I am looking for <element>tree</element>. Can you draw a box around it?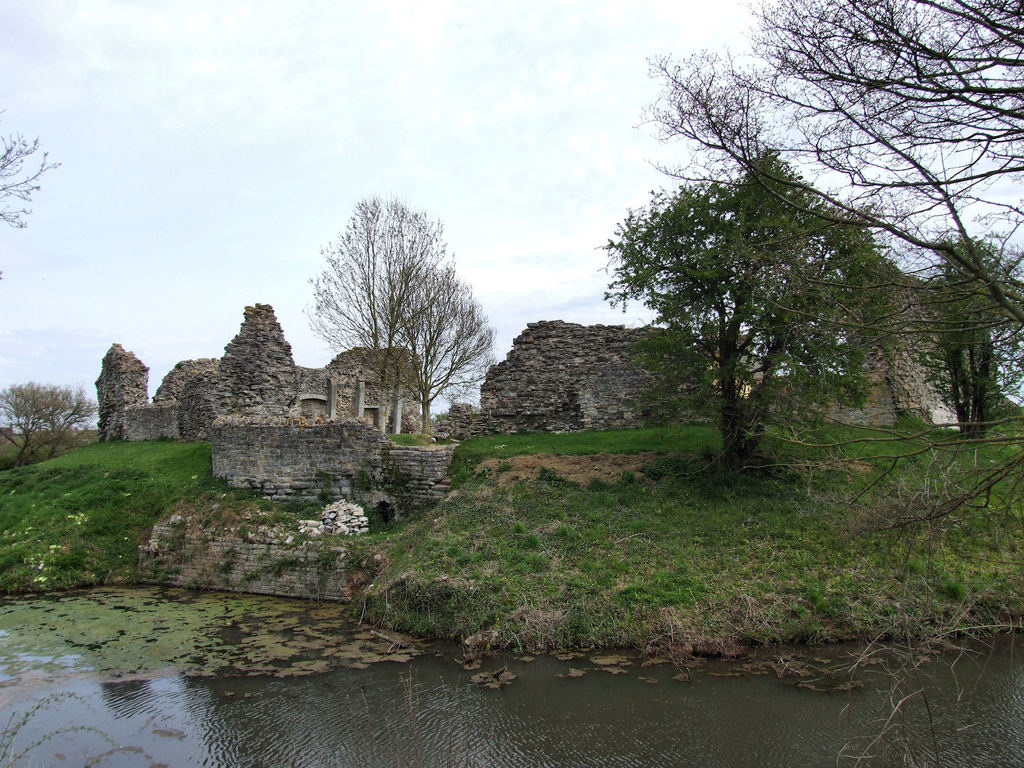
Sure, the bounding box is box=[638, 0, 1023, 352].
